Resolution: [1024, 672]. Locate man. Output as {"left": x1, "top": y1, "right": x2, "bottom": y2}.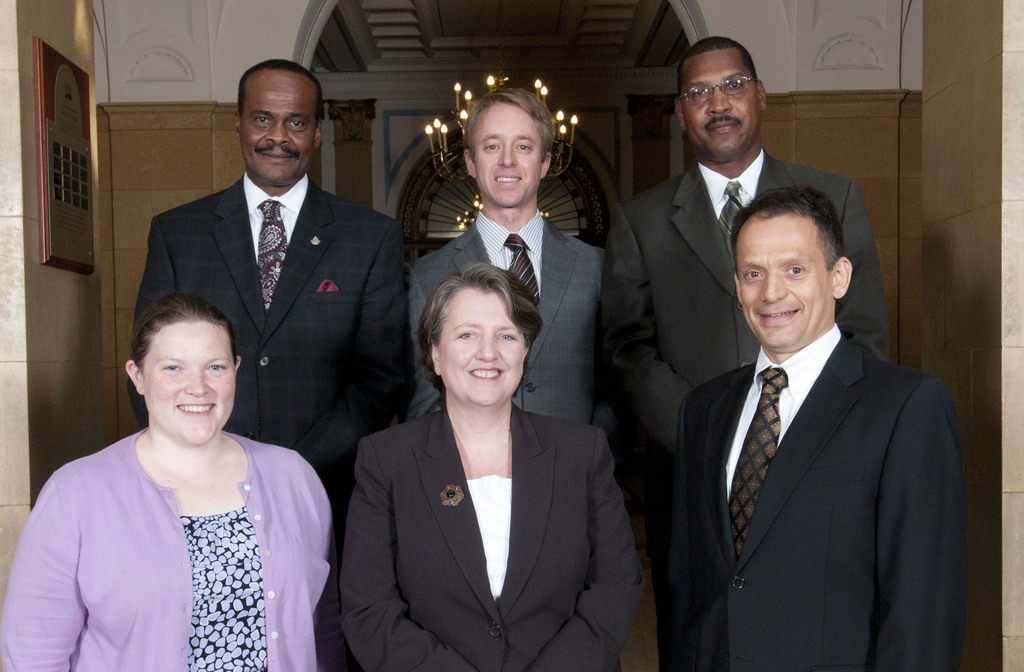
{"left": 404, "top": 81, "right": 602, "bottom": 425}.
